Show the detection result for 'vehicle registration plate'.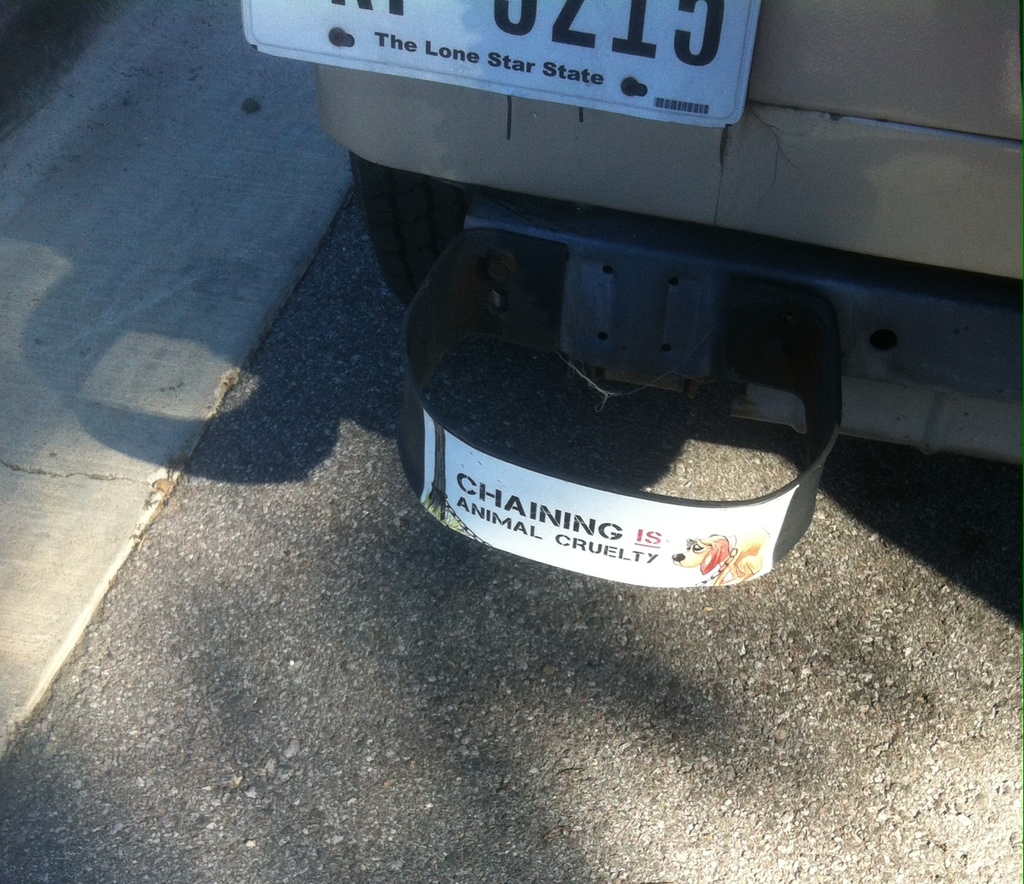
l=243, t=0, r=763, b=125.
